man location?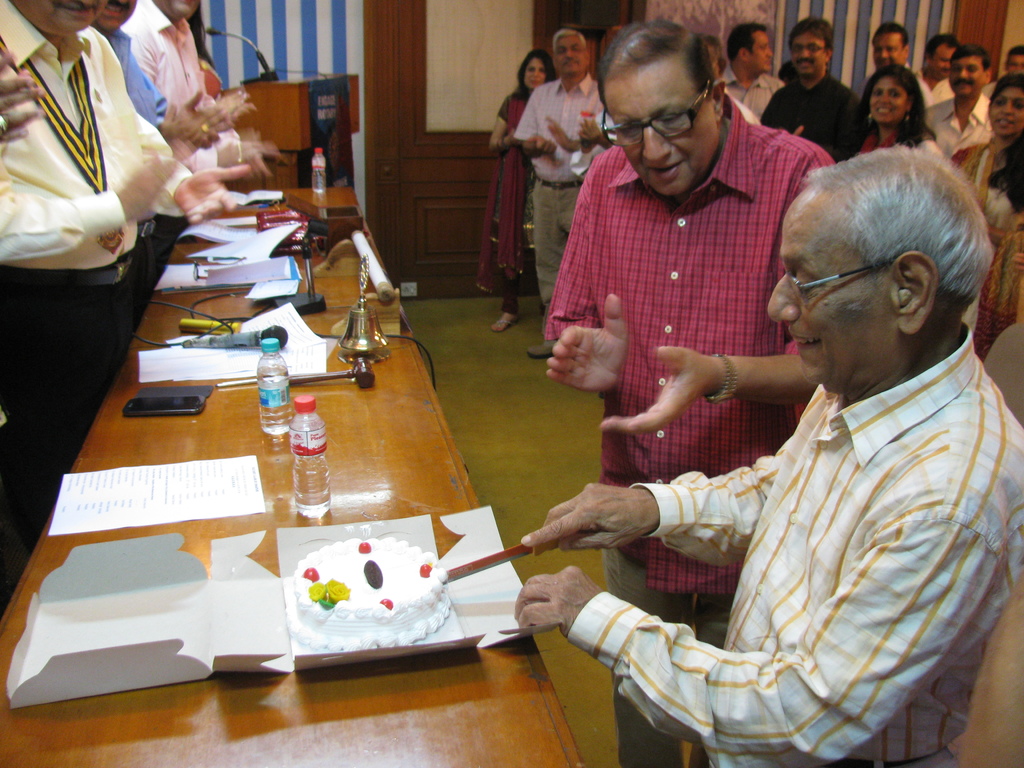
box=[86, 0, 256, 310]
